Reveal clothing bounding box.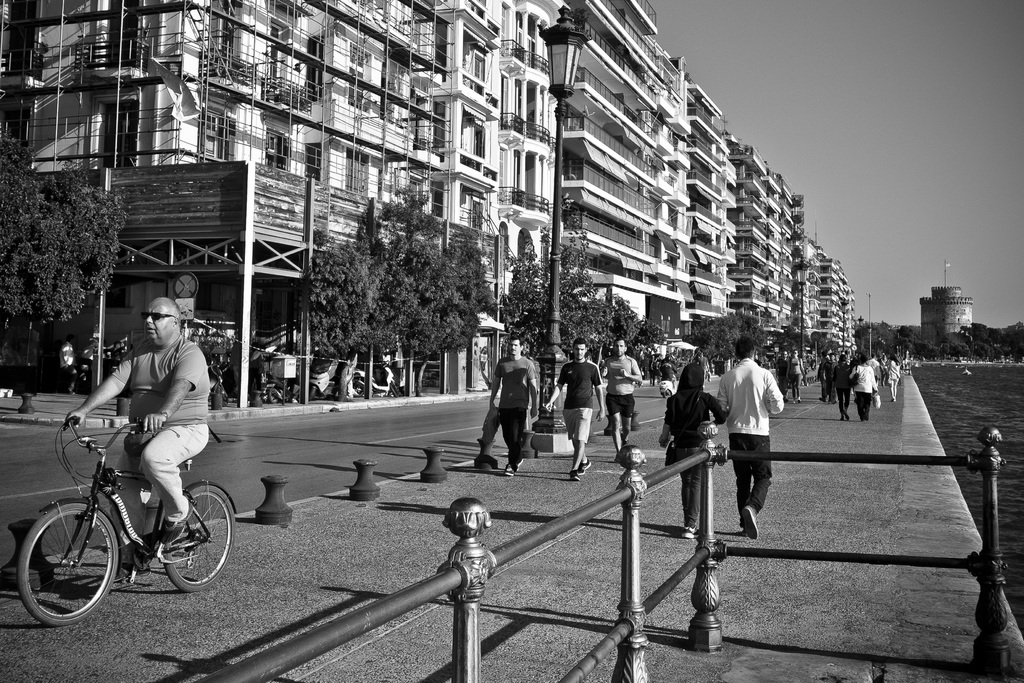
Revealed: (left=598, top=353, right=637, bottom=416).
